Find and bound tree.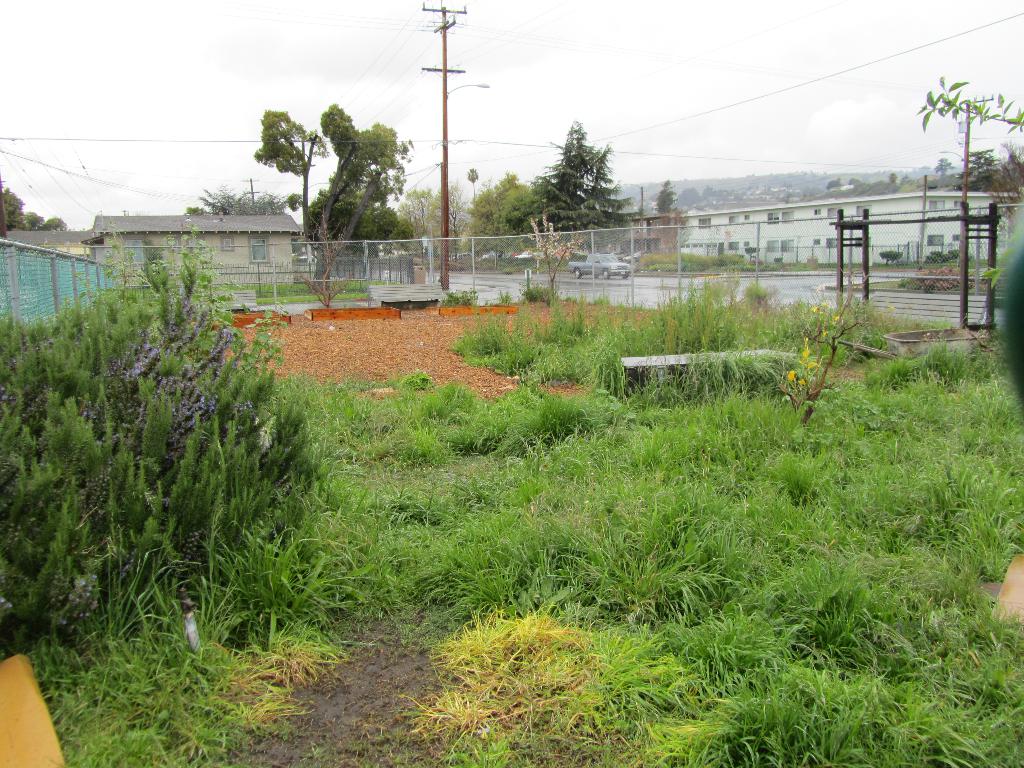
Bound: crop(467, 169, 479, 198).
